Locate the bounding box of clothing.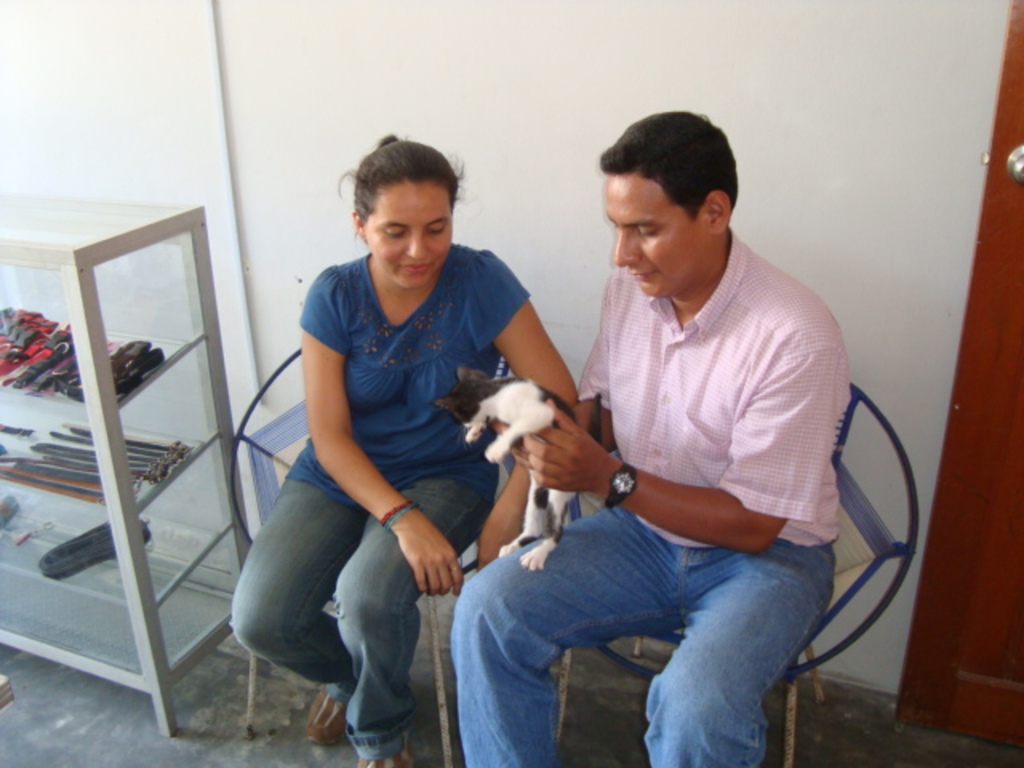
Bounding box: (left=230, top=237, right=522, bottom=749).
